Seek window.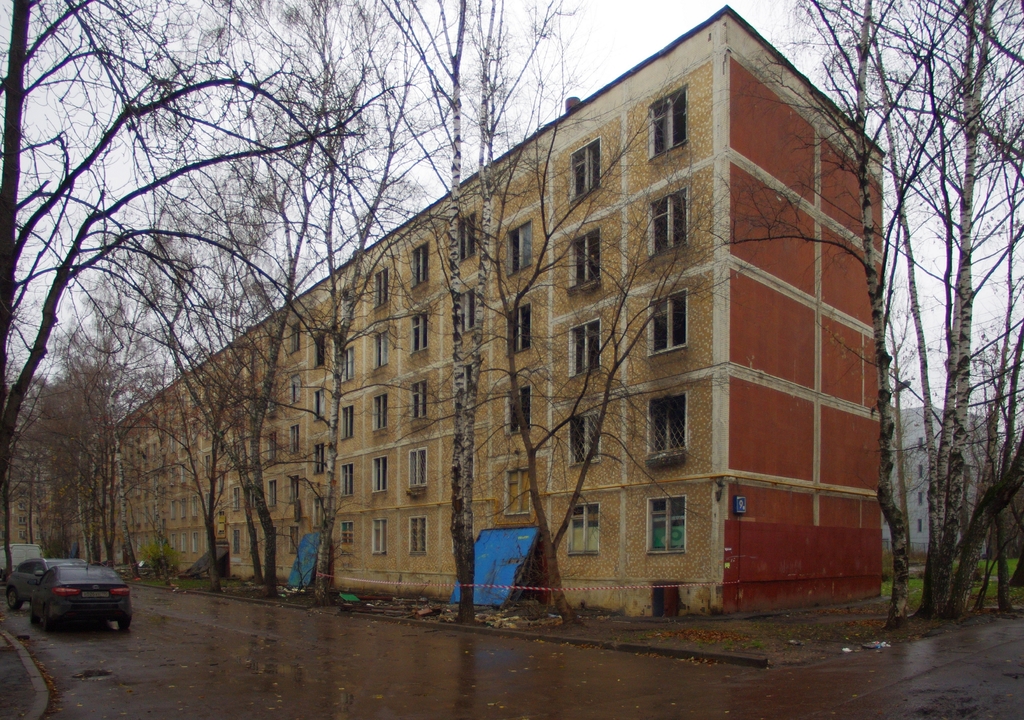
x1=566 y1=414 x2=601 y2=461.
